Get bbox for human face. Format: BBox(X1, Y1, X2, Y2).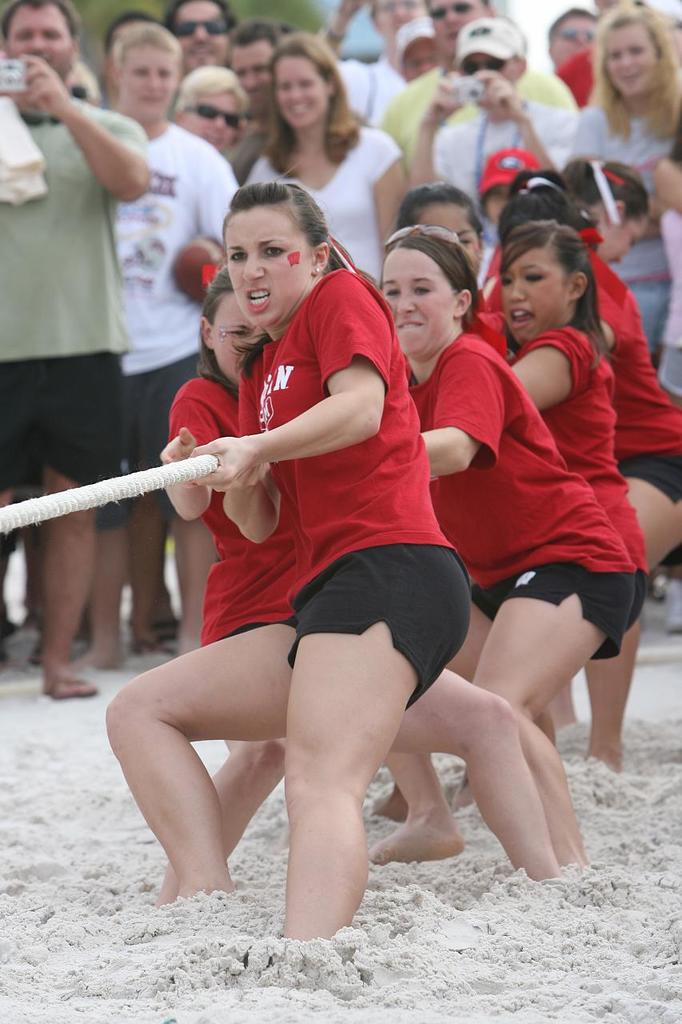
BBox(278, 56, 326, 123).
